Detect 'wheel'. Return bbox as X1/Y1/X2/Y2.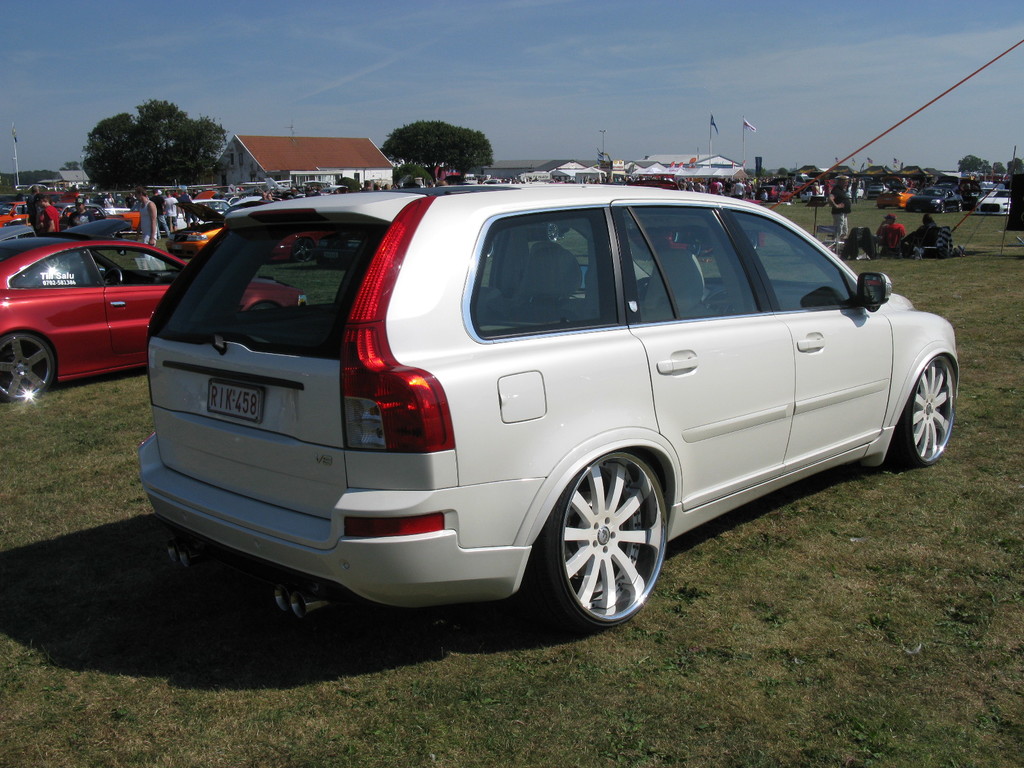
940/200/947/214.
